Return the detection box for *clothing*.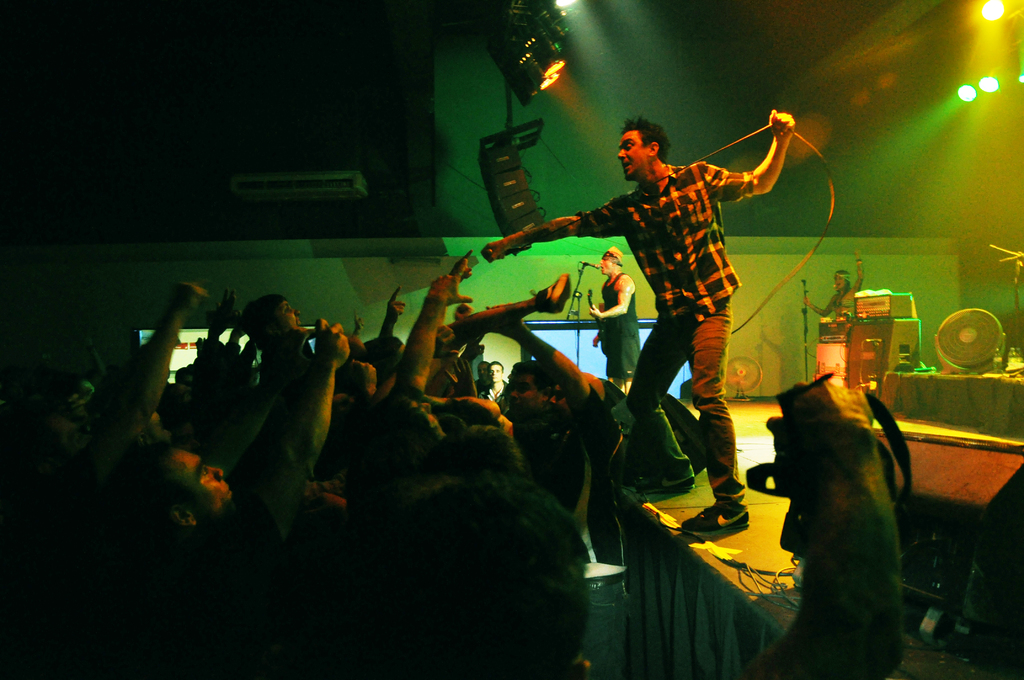
pyautogui.locateOnScreen(576, 158, 761, 499).
